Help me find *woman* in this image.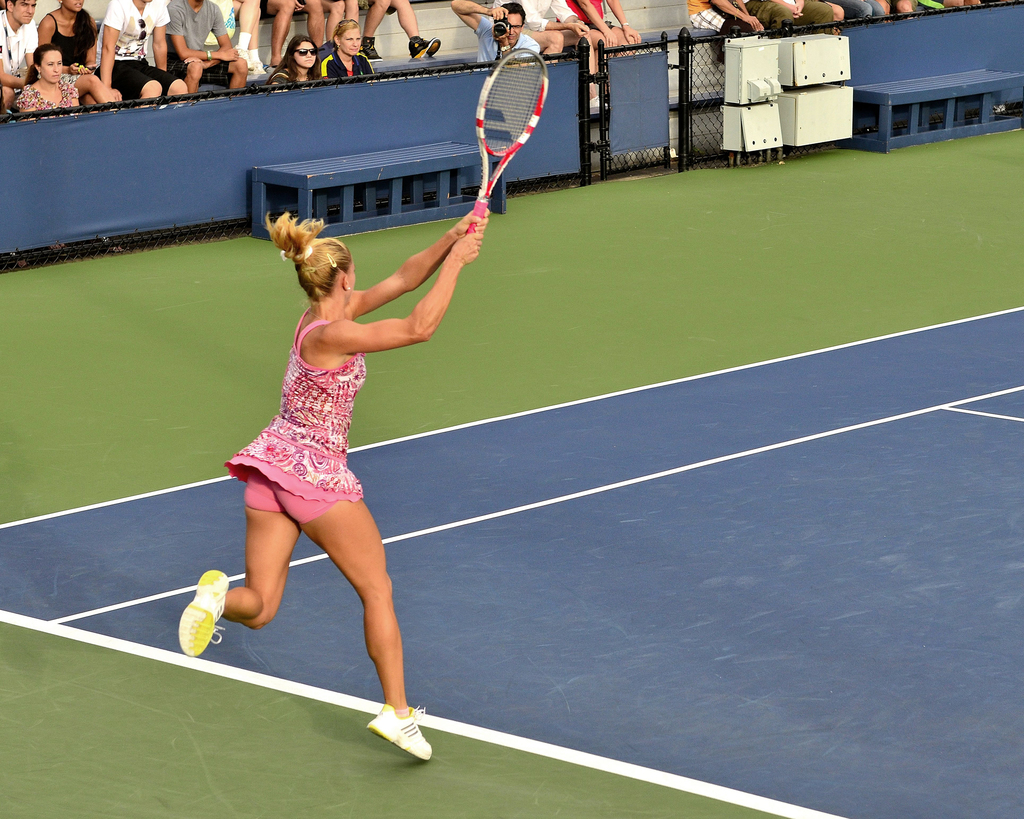
Found it: select_region(265, 35, 319, 93).
